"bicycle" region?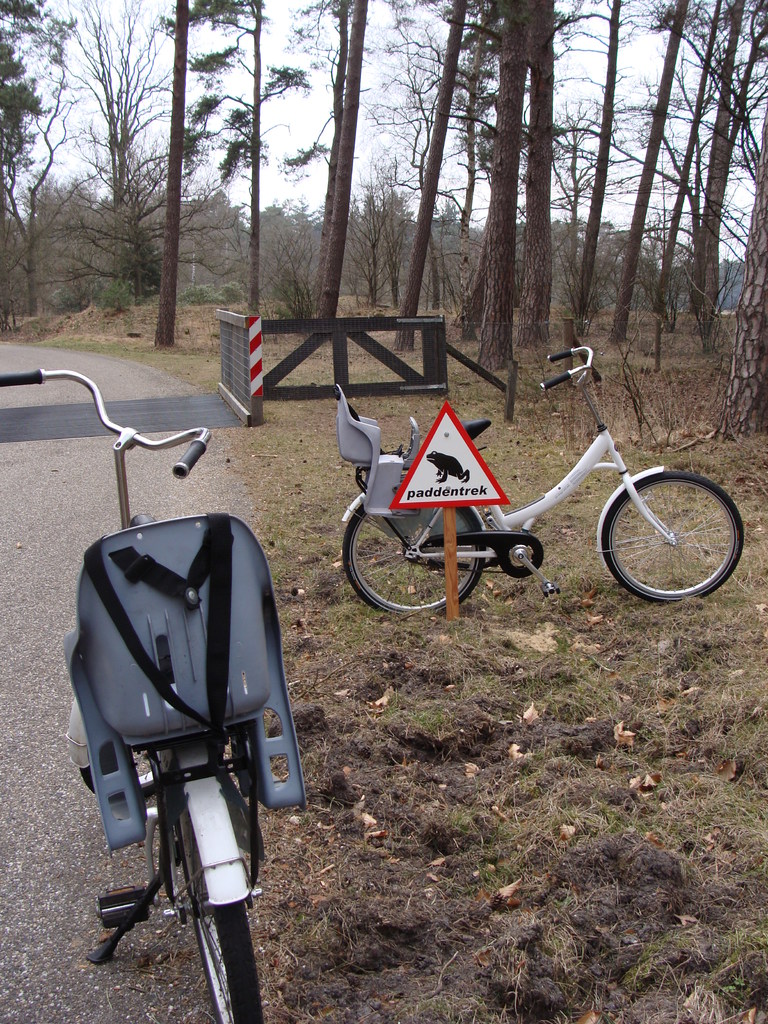
[x1=300, y1=357, x2=717, y2=600]
